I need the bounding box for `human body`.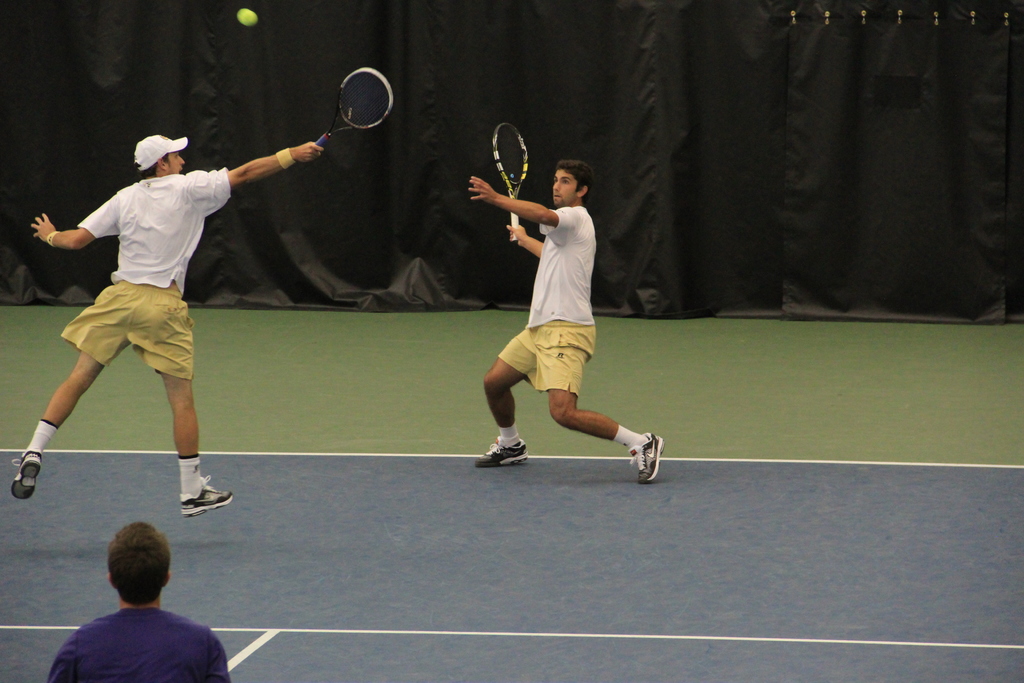
Here it is: 10,142,325,518.
